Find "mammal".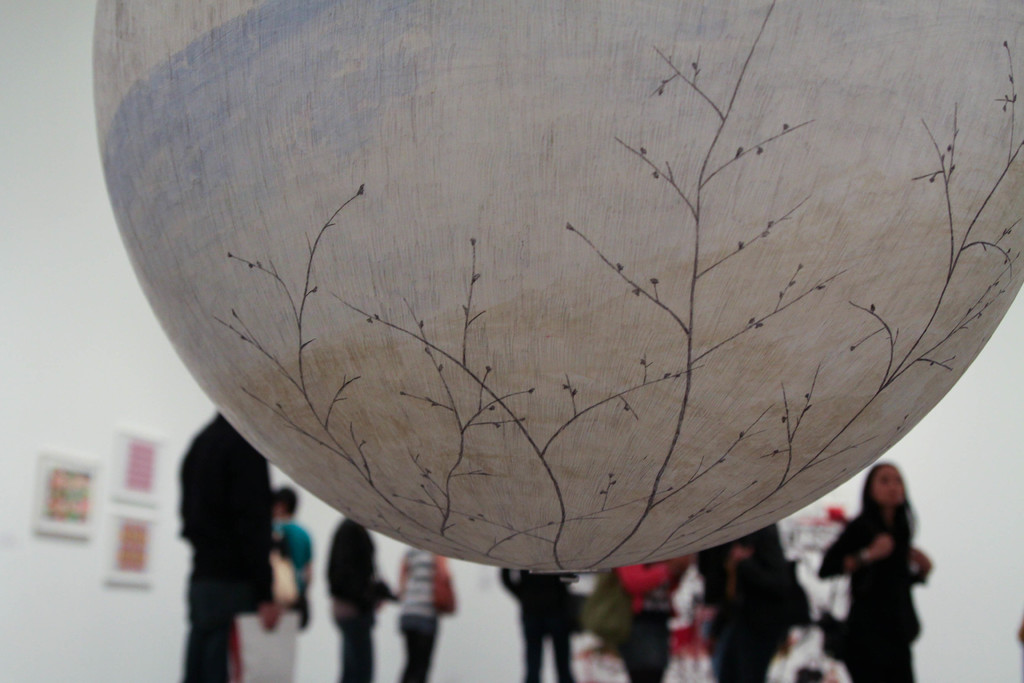
crop(828, 459, 941, 658).
